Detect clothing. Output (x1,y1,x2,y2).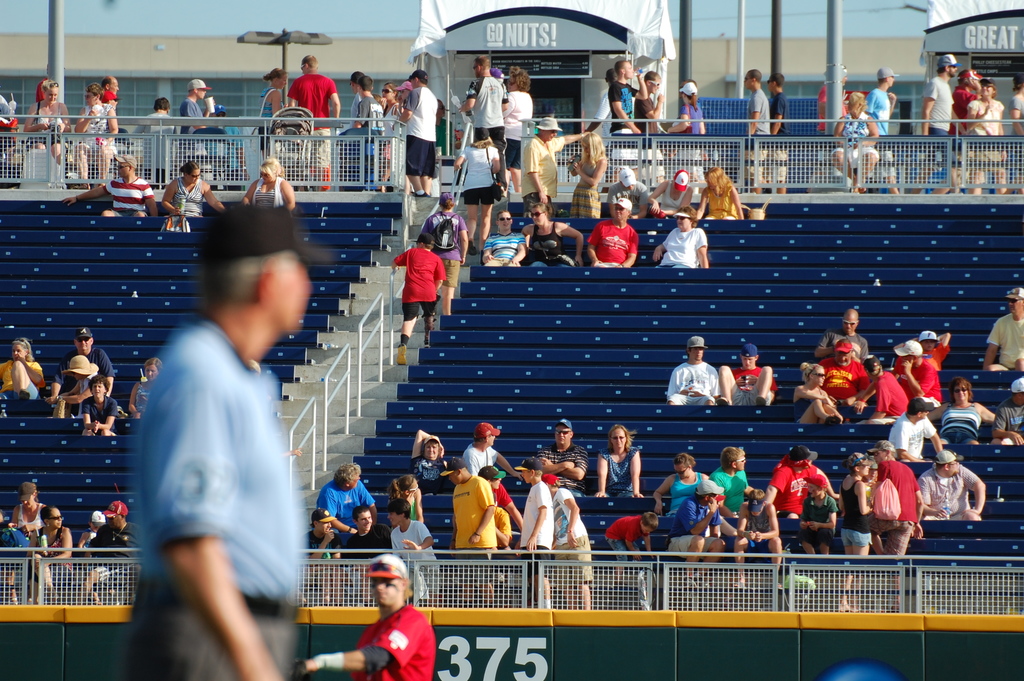
(252,175,286,208).
